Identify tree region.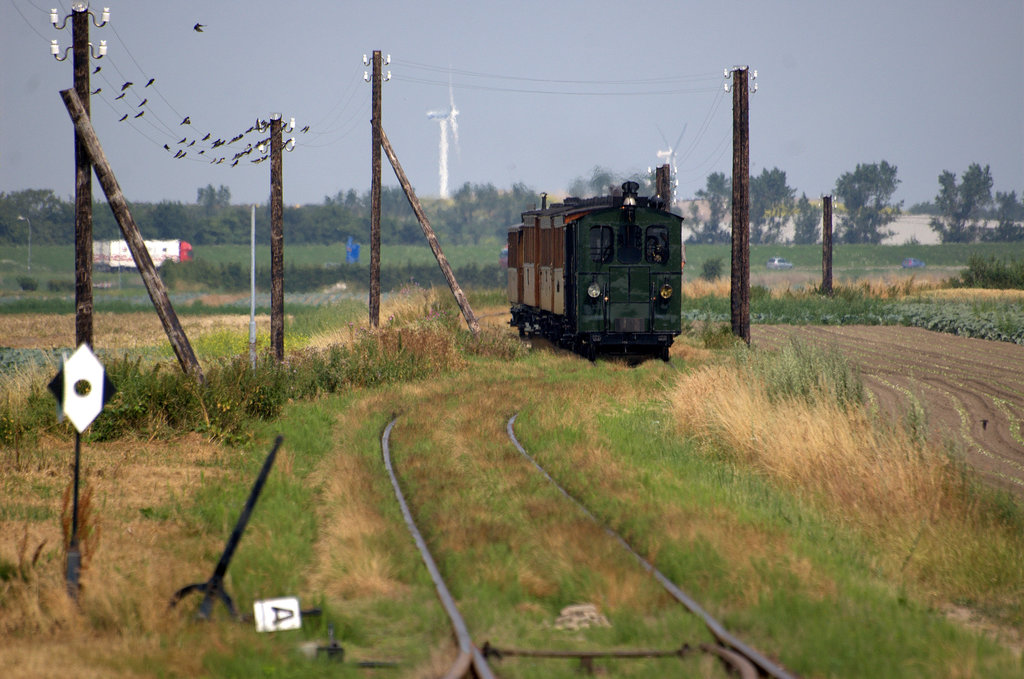
Region: {"left": 934, "top": 135, "right": 1015, "bottom": 254}.
